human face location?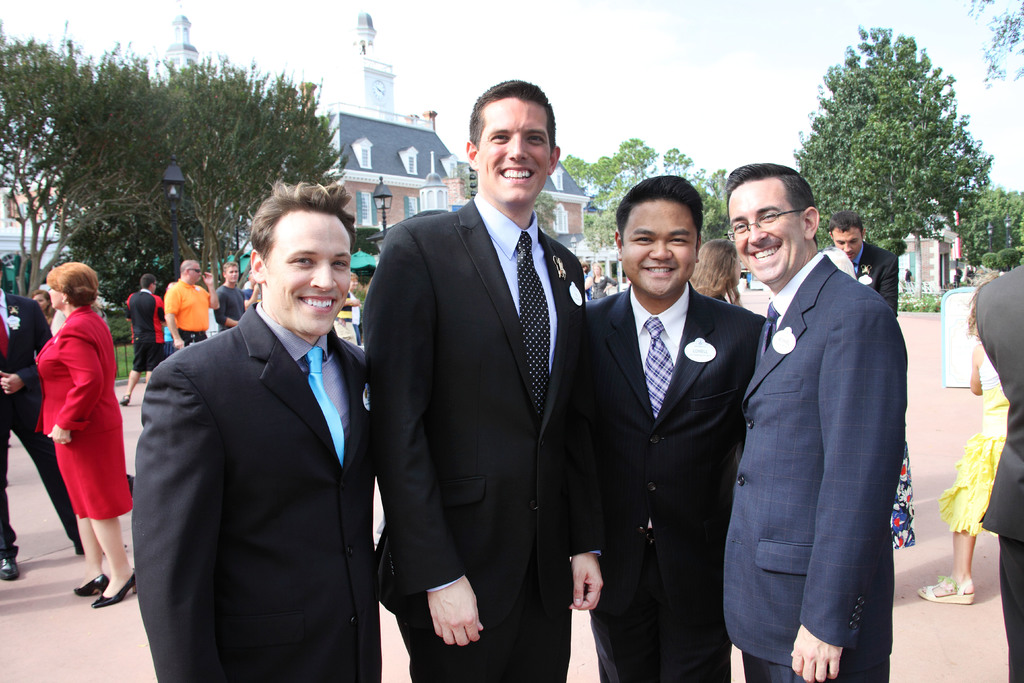
rect(183, 261, 199, 279)
